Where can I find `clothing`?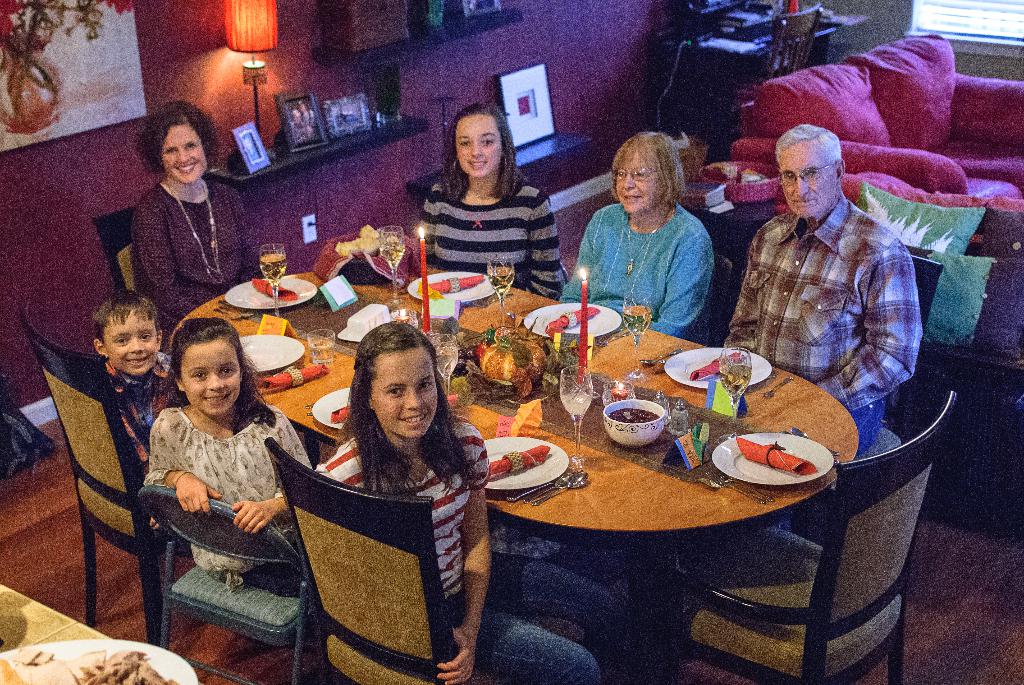
You can find it at 133, 180, 268, 349.
